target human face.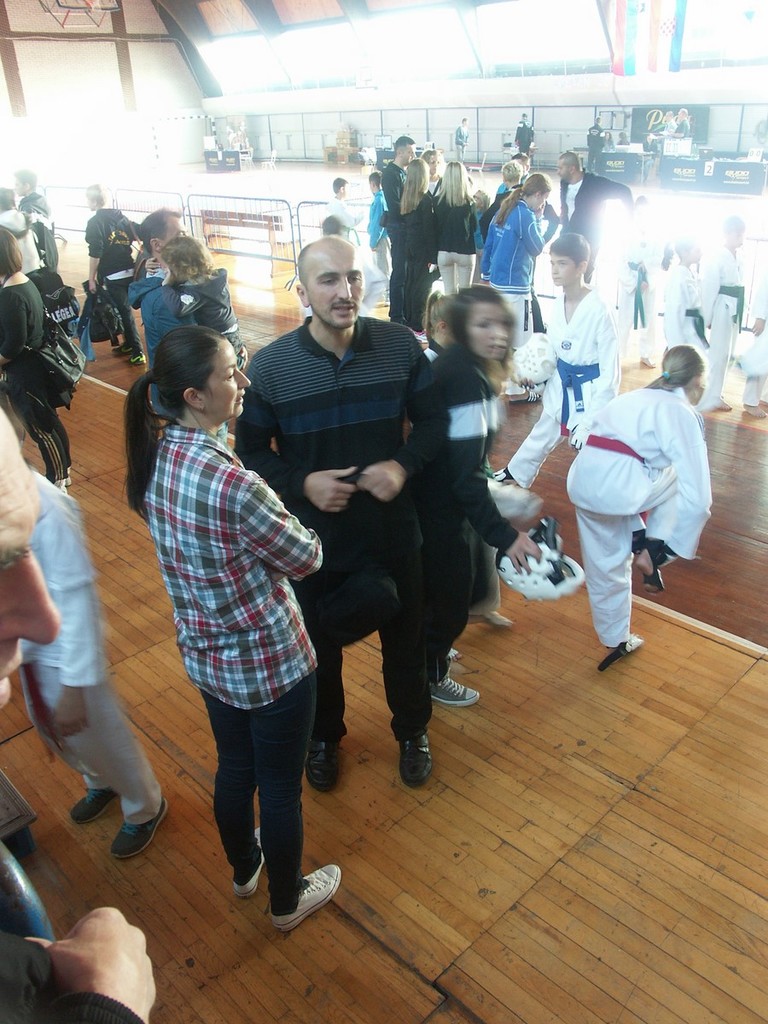
Target region: bbox(466, 301, 512, 359).
